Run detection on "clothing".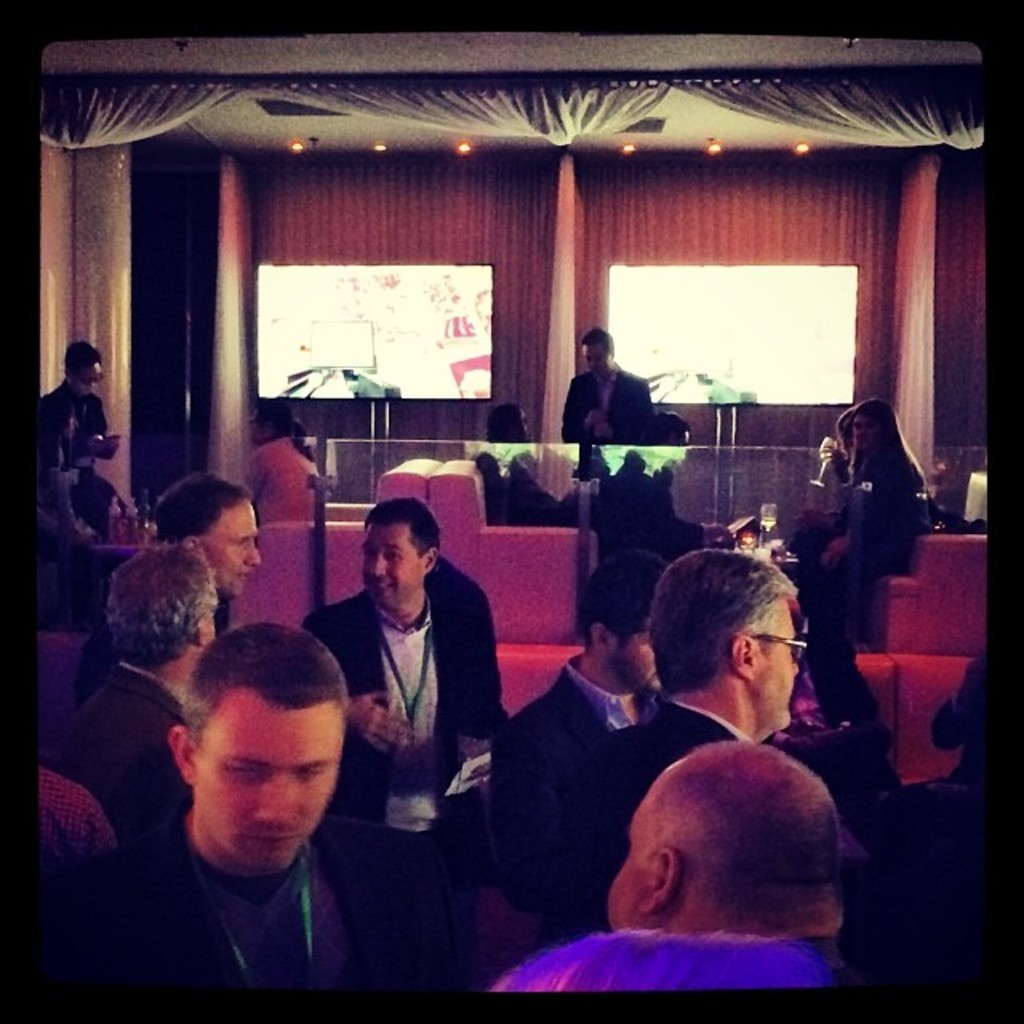
Result: x1=805 y1=459 x2=934 y2=709.
